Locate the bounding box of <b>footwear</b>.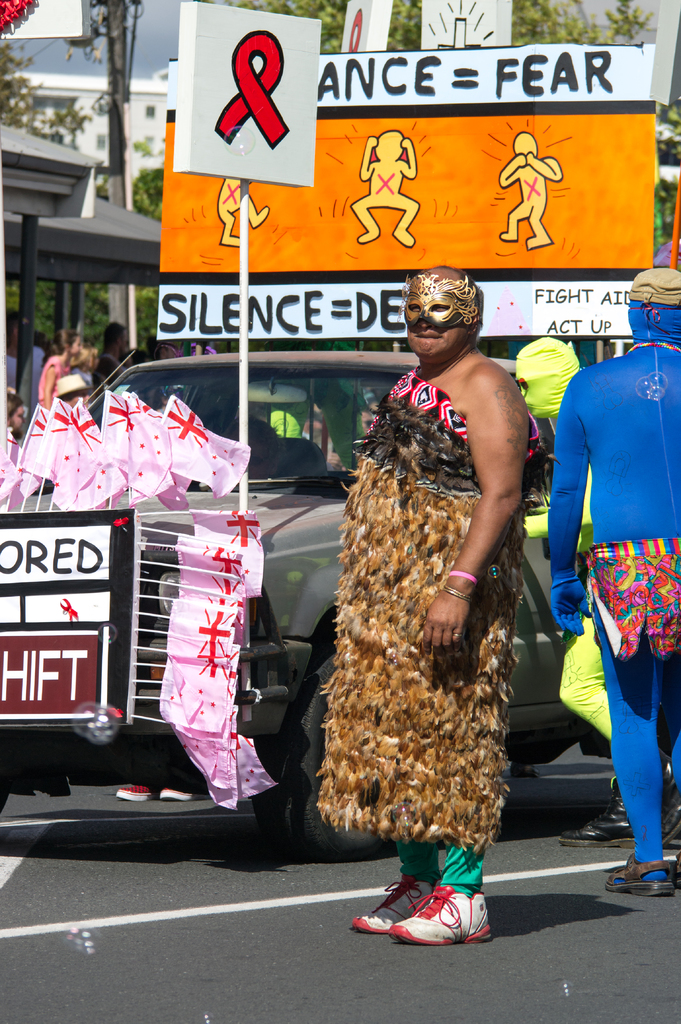
Bounding box: rect(550, 791, 630, 852).
